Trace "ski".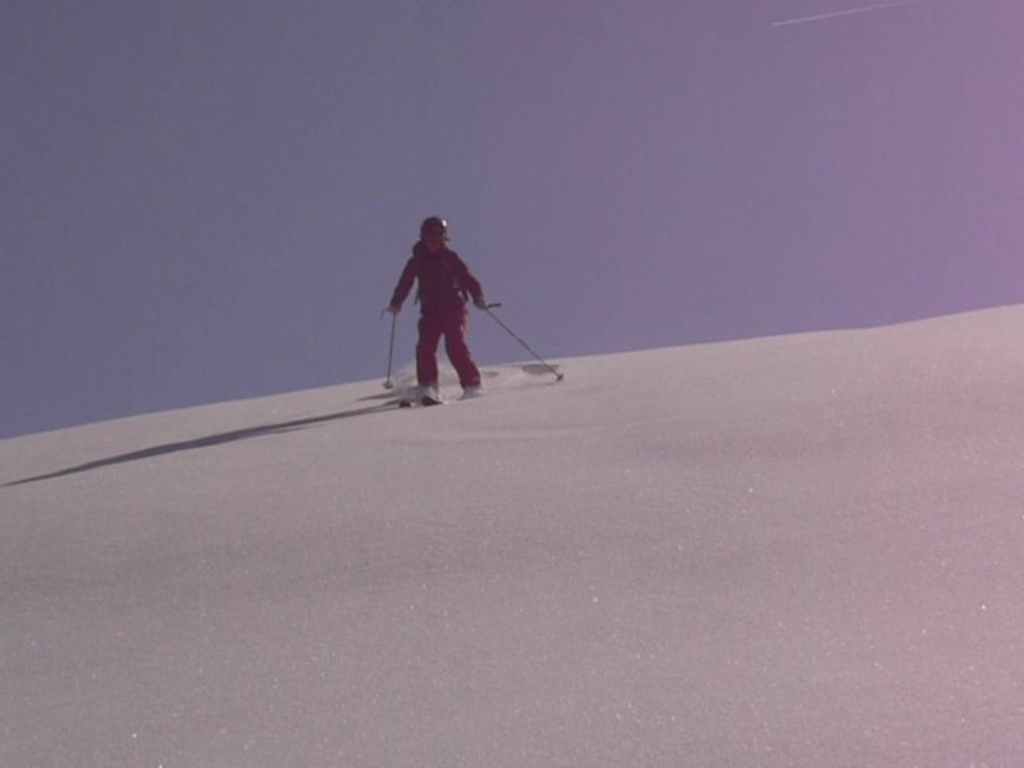
Traced to bbox=(451, 366, 491, 400).
